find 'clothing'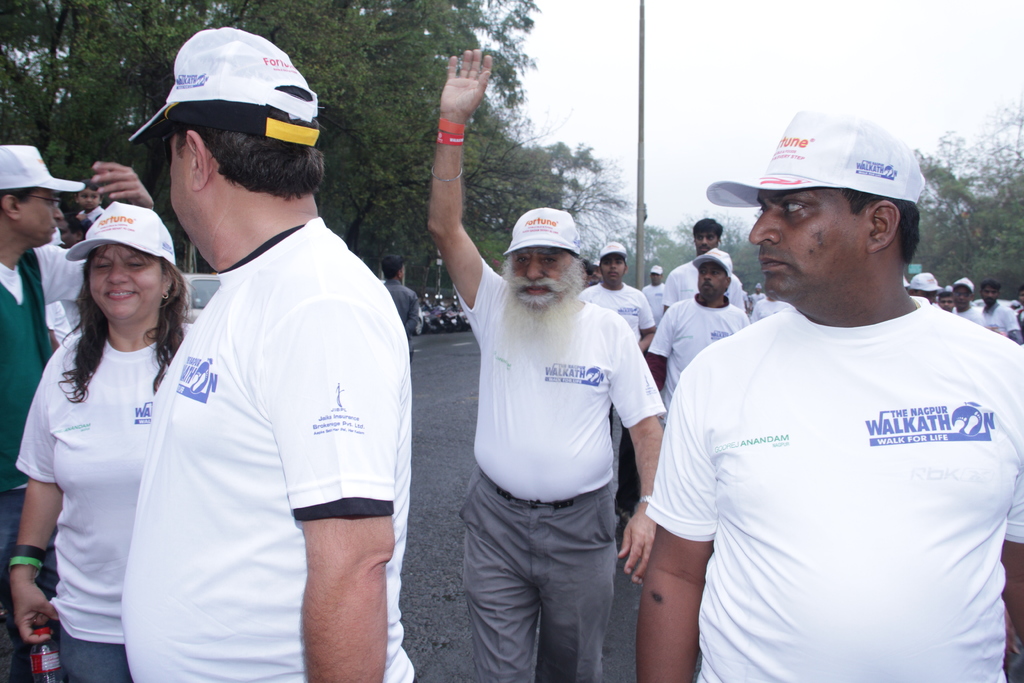
rect(645, 293, 748, 427)
